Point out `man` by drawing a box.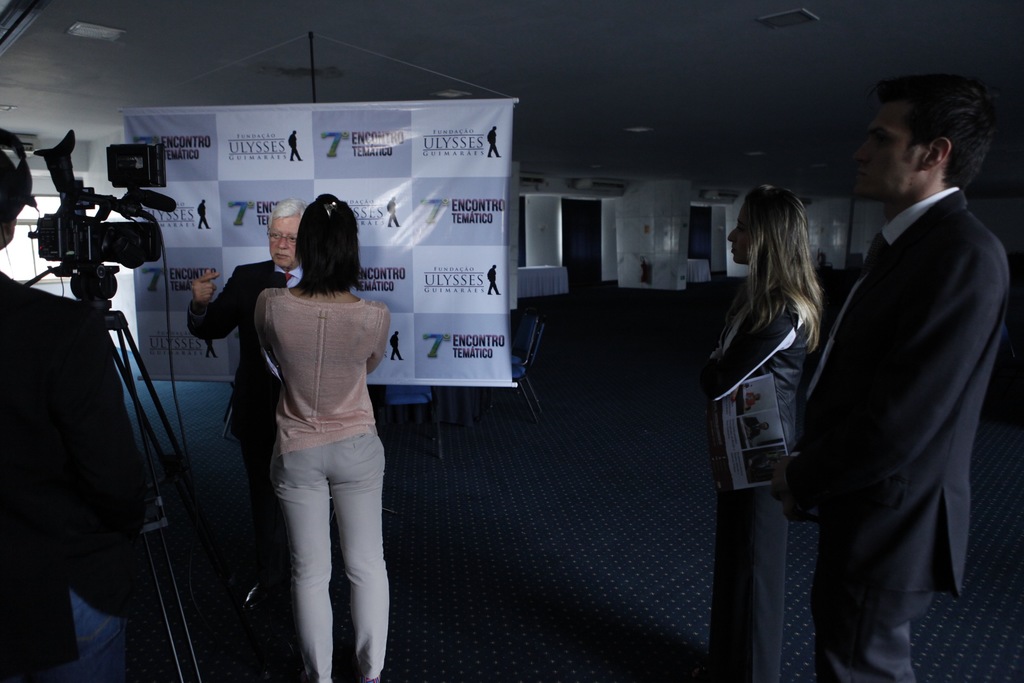
[left=790, top=42, right=1014, bottom=660].
